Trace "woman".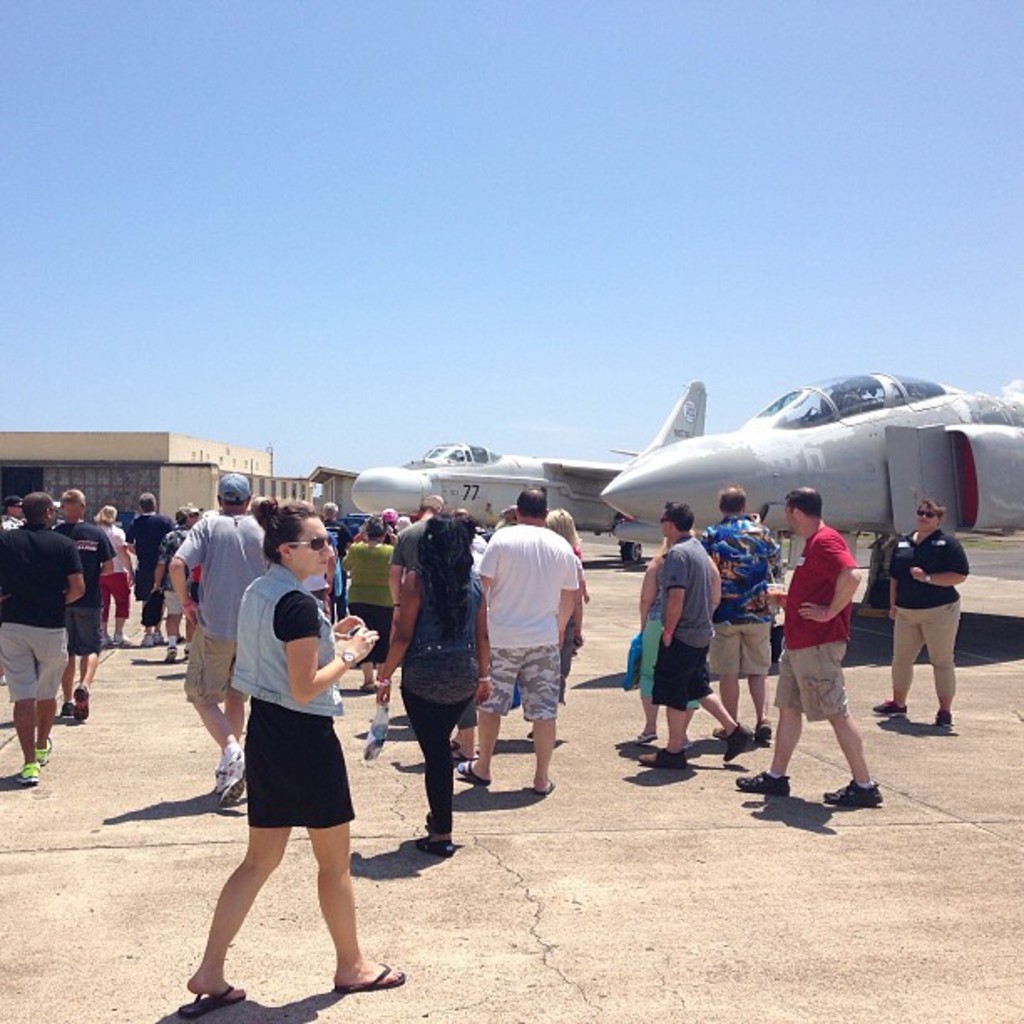
Traced to l=340, t=514, r=392, b=689.
